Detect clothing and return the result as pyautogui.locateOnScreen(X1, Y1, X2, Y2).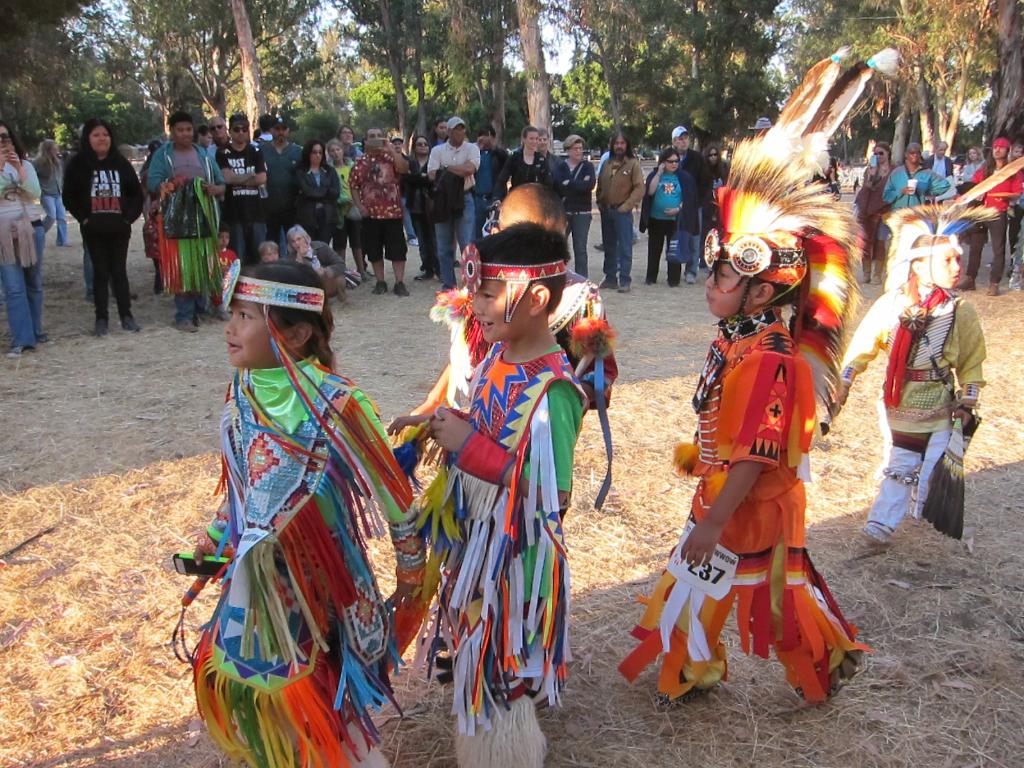
pyautogui.locateOnScreen(167, 356, 432, 767).
